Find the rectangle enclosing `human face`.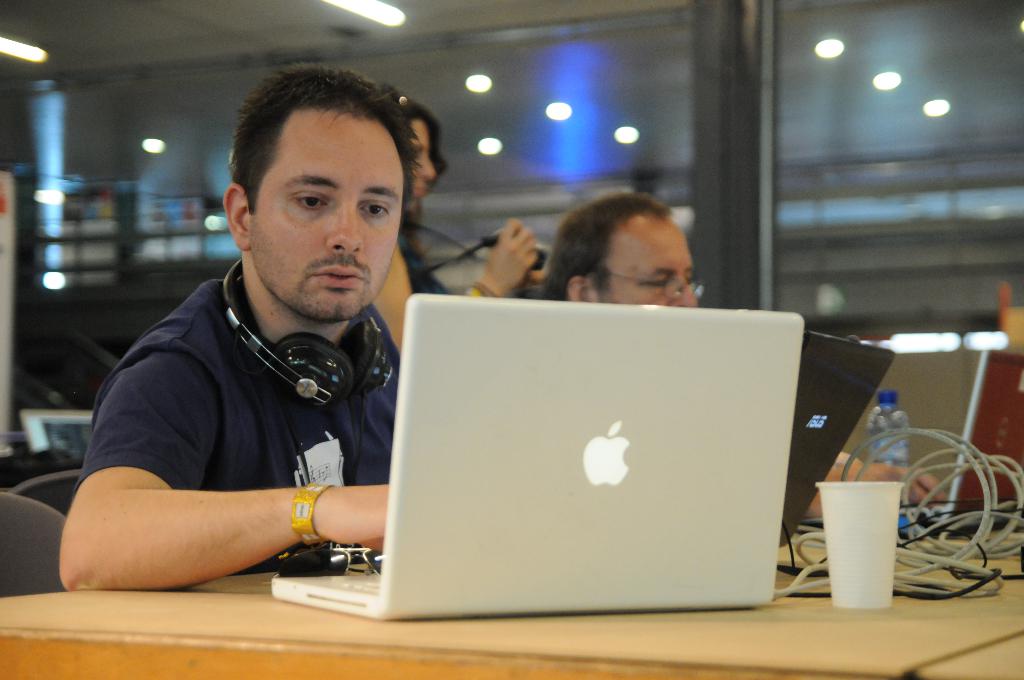
{"left": 405, "top": 112, "right": 435, "bottom": 201}.
